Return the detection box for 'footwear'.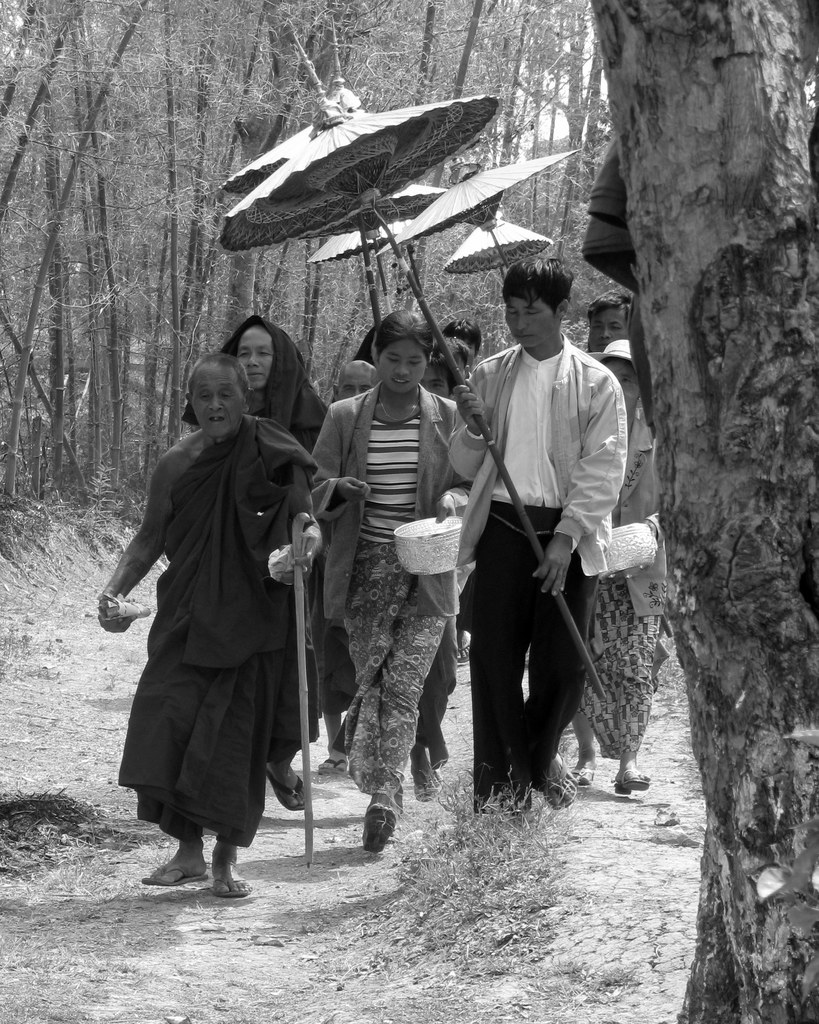
{"x1": 358, "y1": 804, "x2": 399, "y2": 854}.
